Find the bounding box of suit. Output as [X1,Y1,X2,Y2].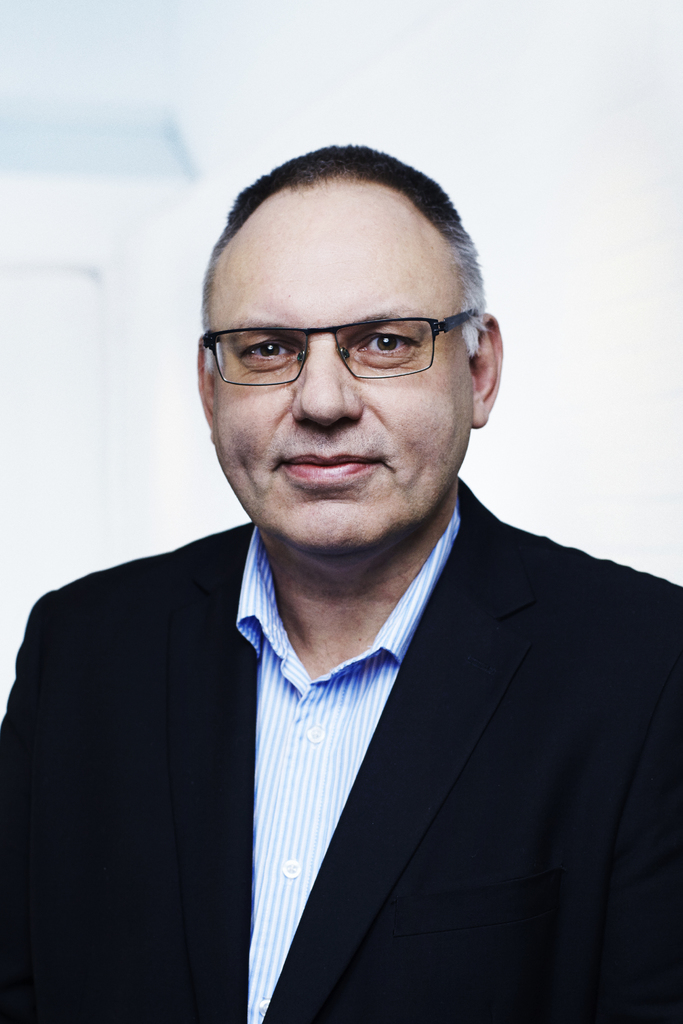
[115,525,582,1013].
